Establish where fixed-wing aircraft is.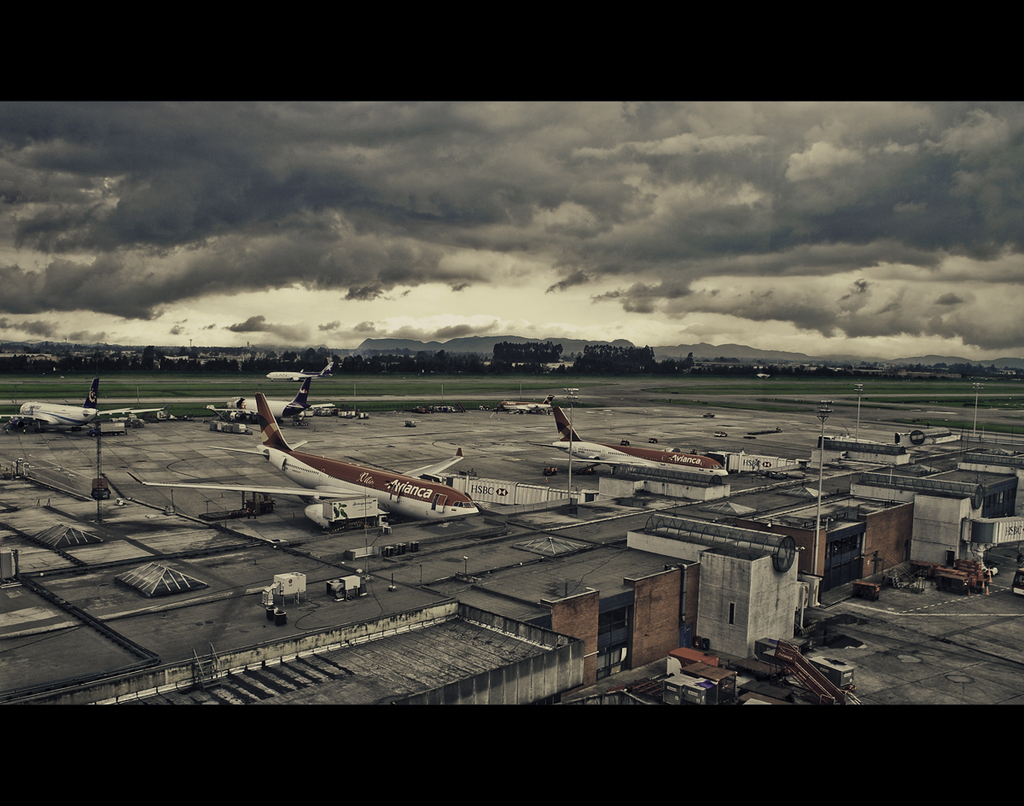
Established at x1=218, y1=382, x2=328, y2=425.
